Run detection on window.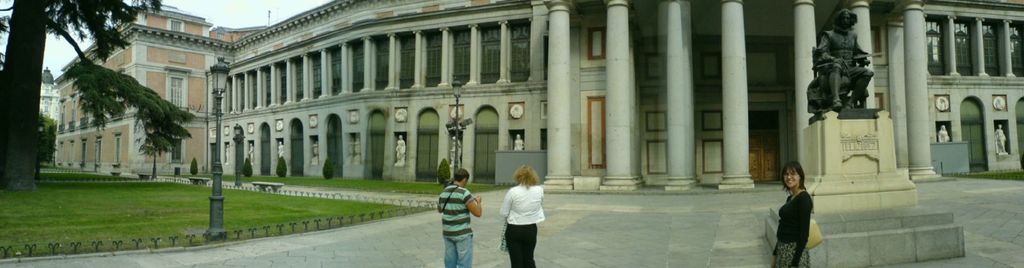
Result: x1=115 y1=136 x2=121 y2=162.
